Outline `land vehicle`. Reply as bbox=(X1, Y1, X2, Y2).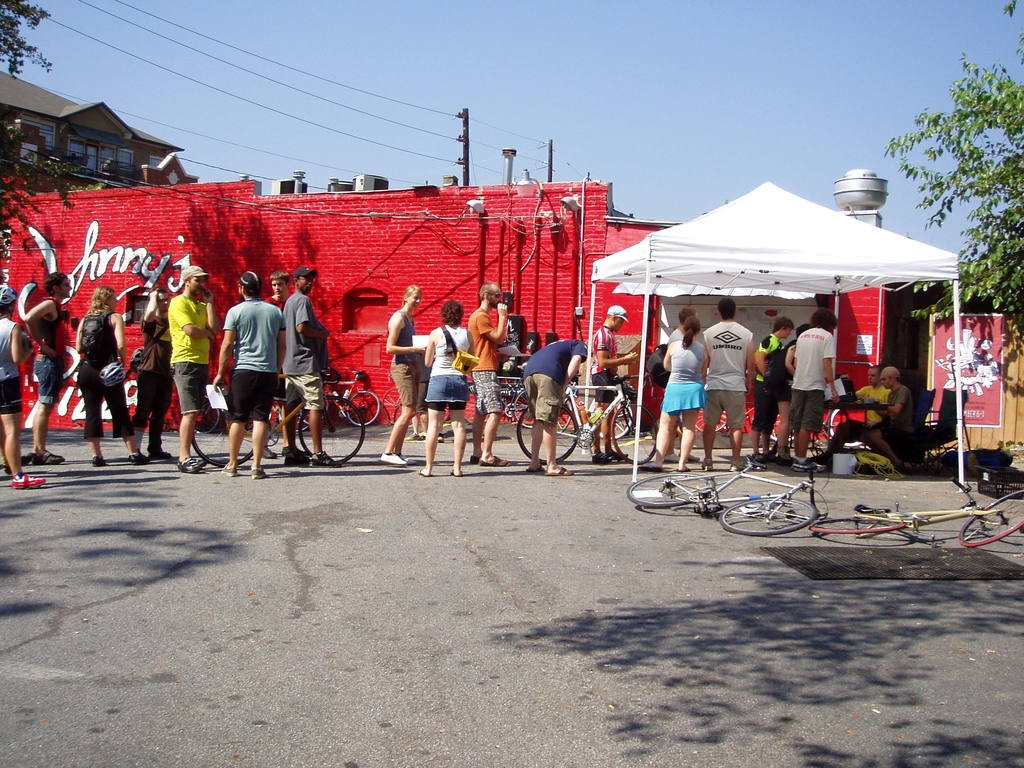
bbox=(192, 374, 362, 467).
